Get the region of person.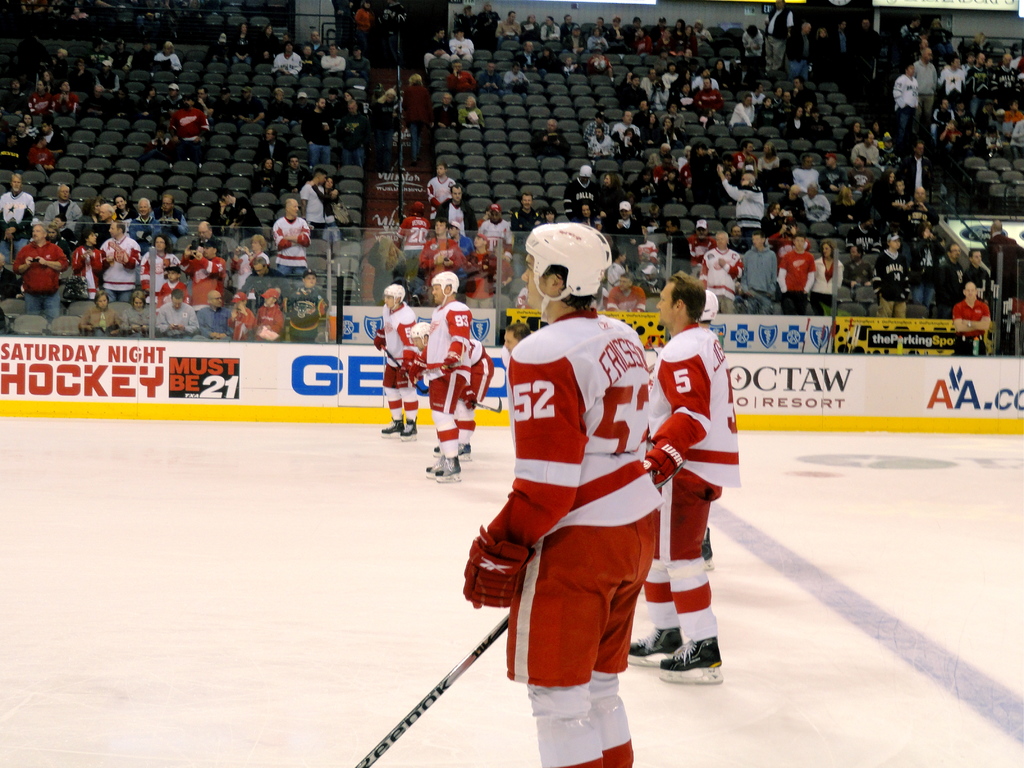
Rect(580, 118, 611, 141).
